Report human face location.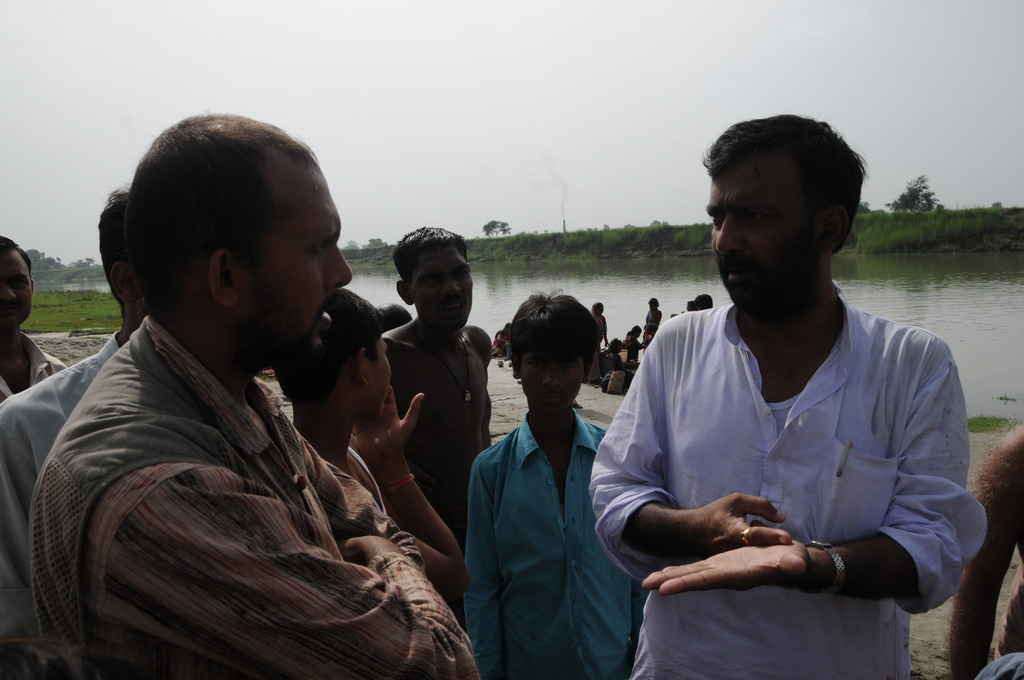
Report: 1 245 35 332.
